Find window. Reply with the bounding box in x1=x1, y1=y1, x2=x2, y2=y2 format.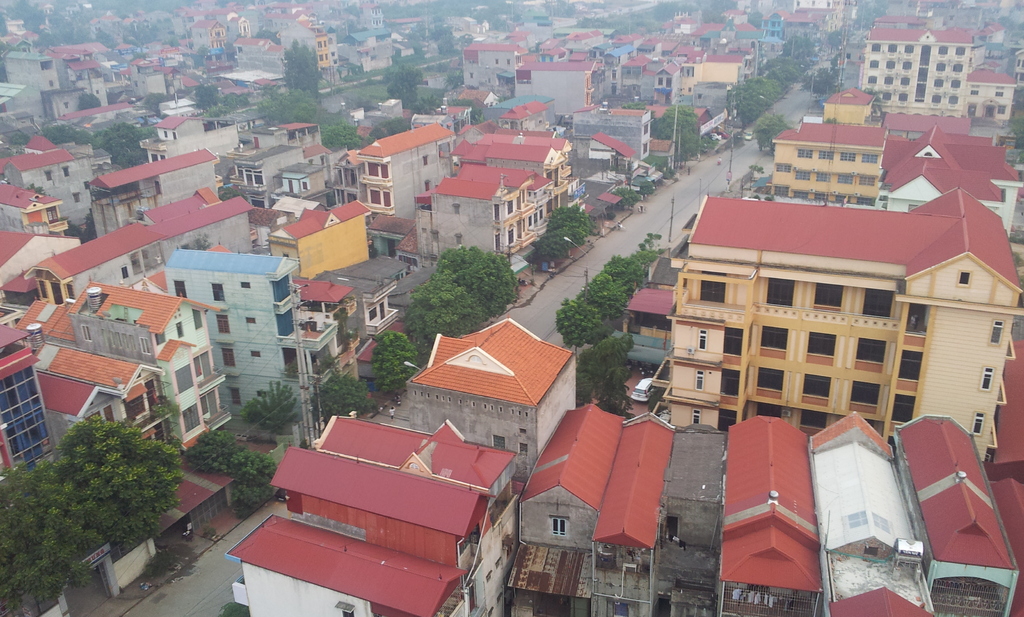
x1=761, y1=271, x2=796, y2=314.
